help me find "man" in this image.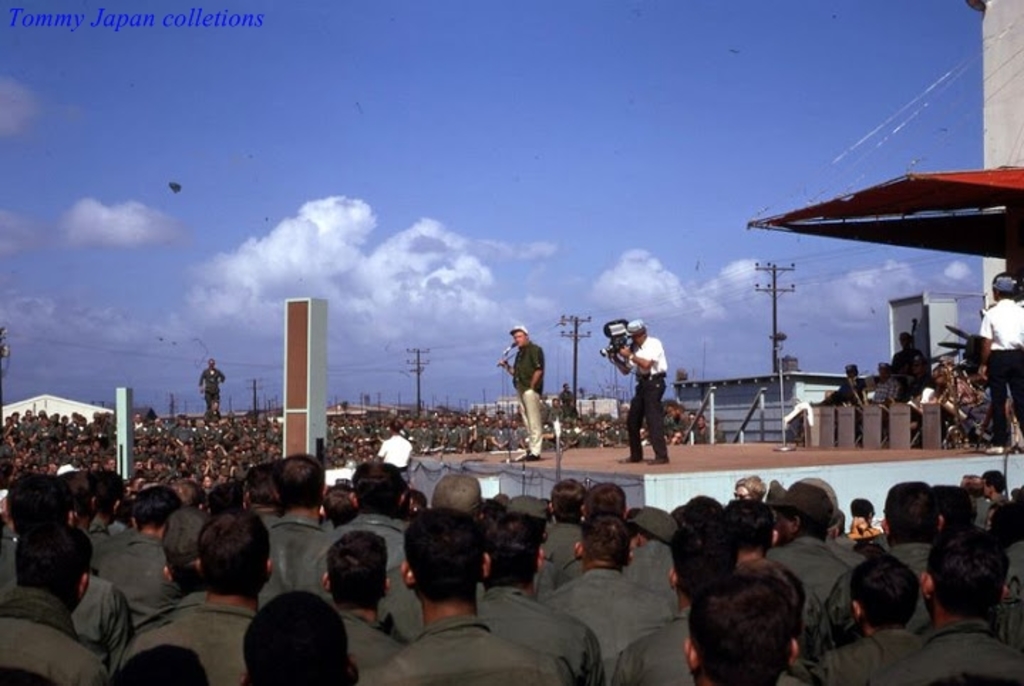
Found it: 890,330,926,400.
